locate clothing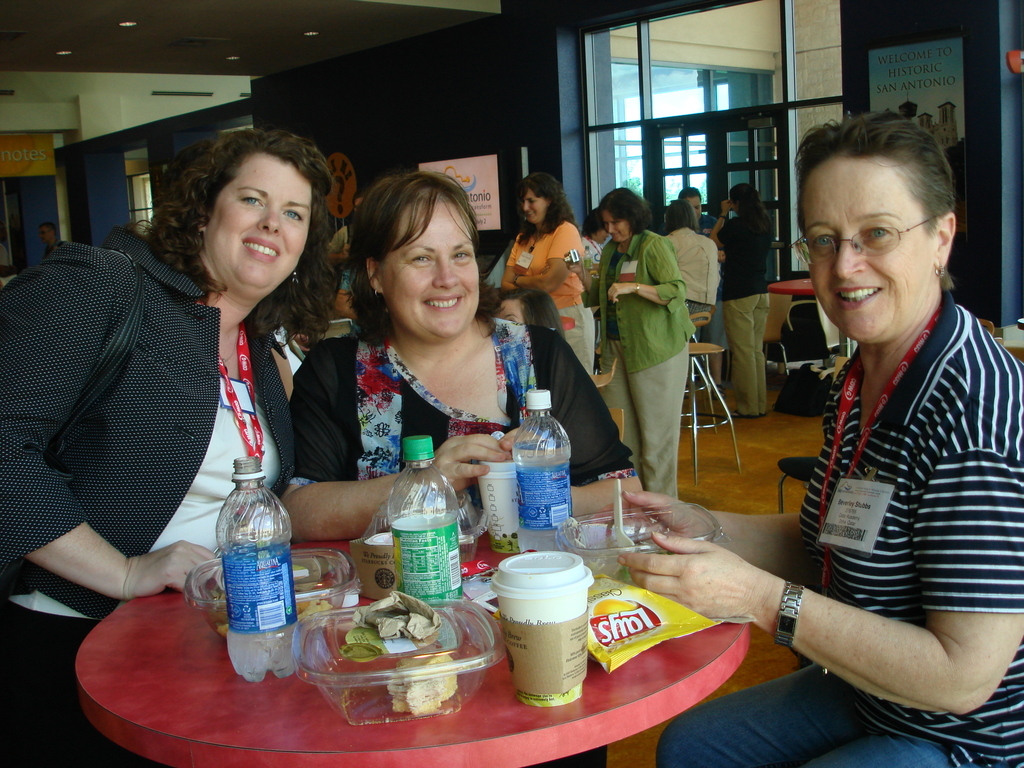
l=328, t=225, r=351, b=252
